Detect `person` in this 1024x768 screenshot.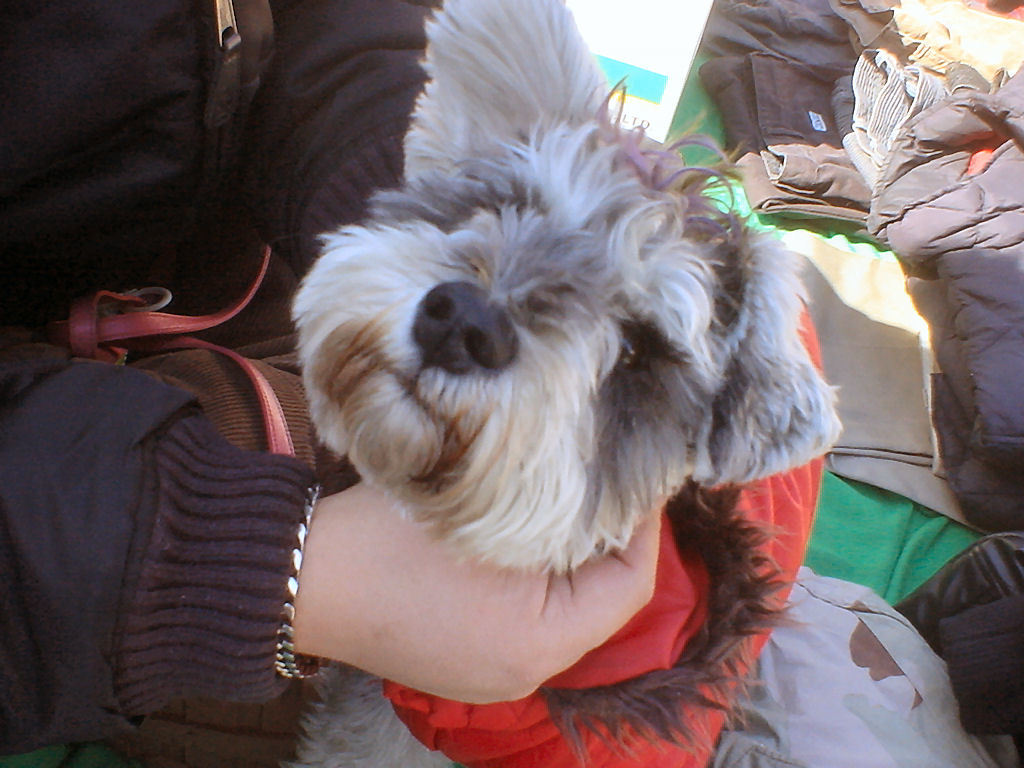
Detection: 0 0 665 767.
